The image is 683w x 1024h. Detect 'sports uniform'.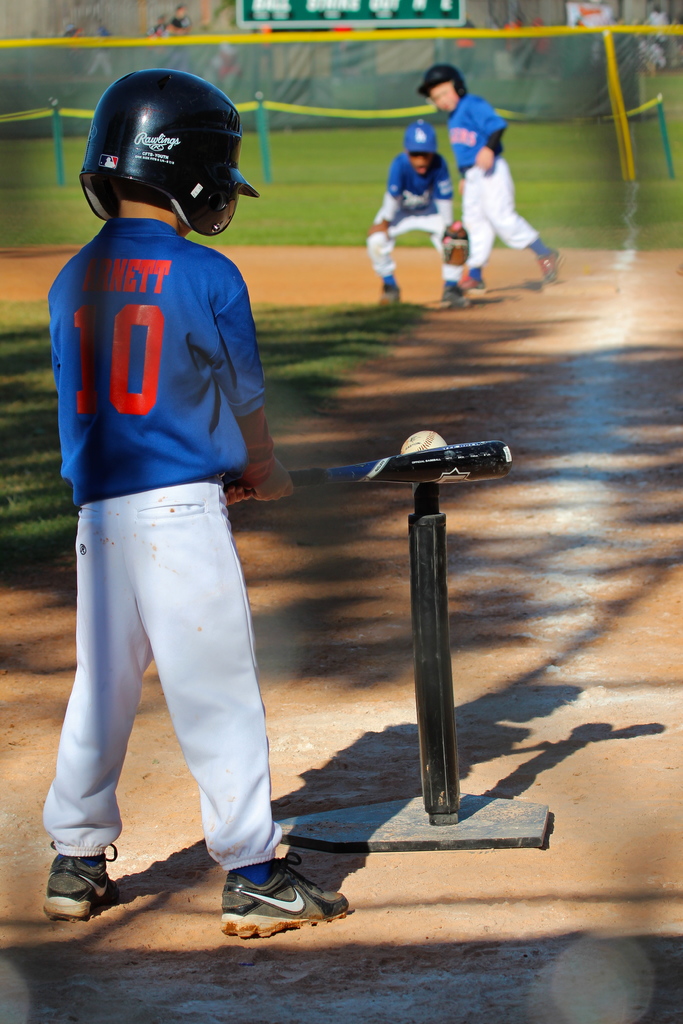
Detection: left=451, top=102, right=552, bottom=271.
